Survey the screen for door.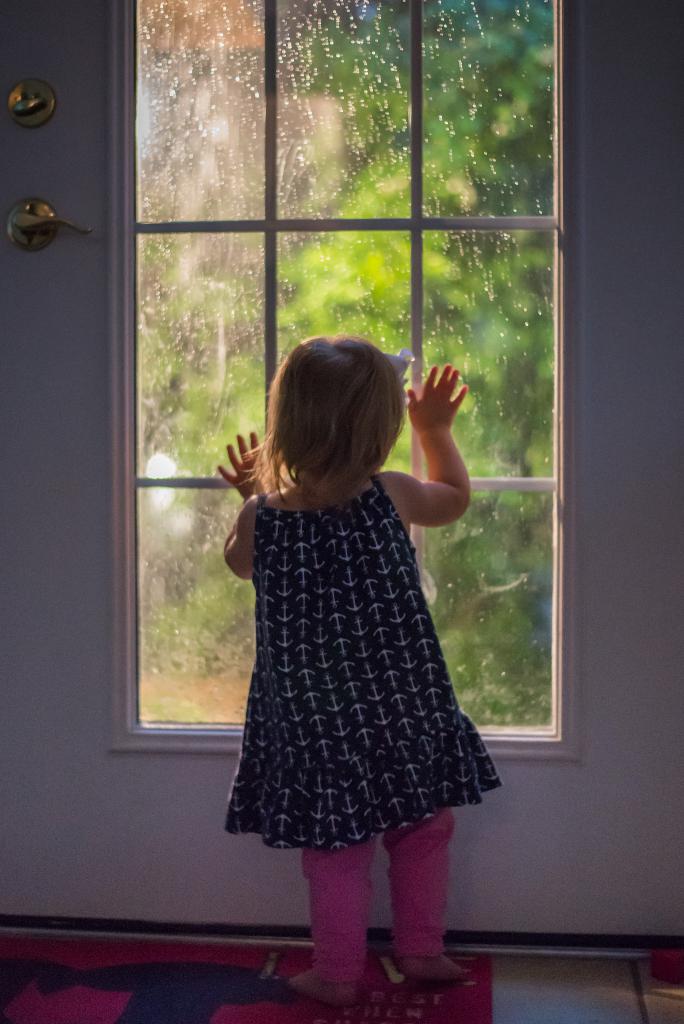
Survey found: select_region(0, 0, 683, 940).
